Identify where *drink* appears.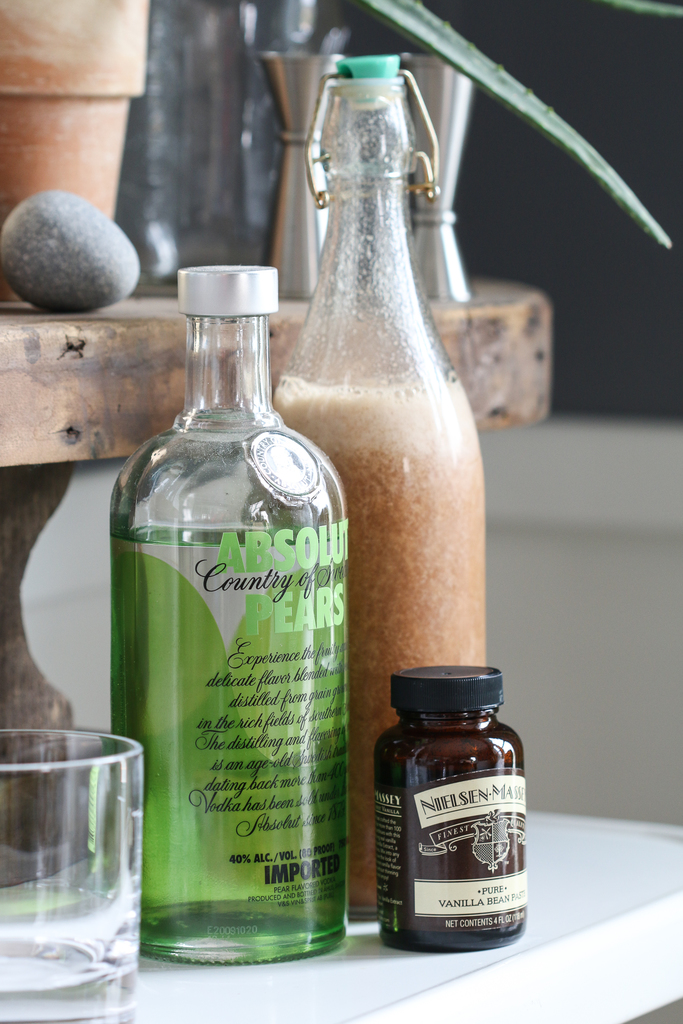
Appears at BBox(115, 269, 358, 982).
